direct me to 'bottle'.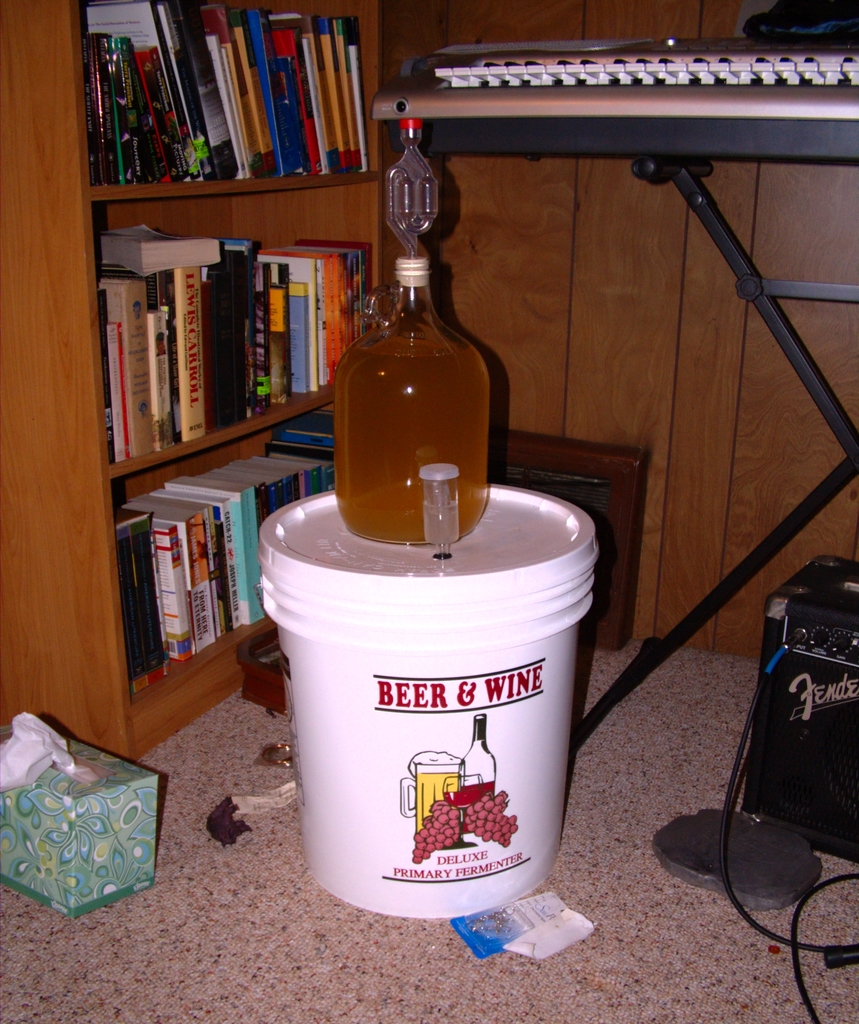
Direction: BBox(390, 116, 443, 261).
